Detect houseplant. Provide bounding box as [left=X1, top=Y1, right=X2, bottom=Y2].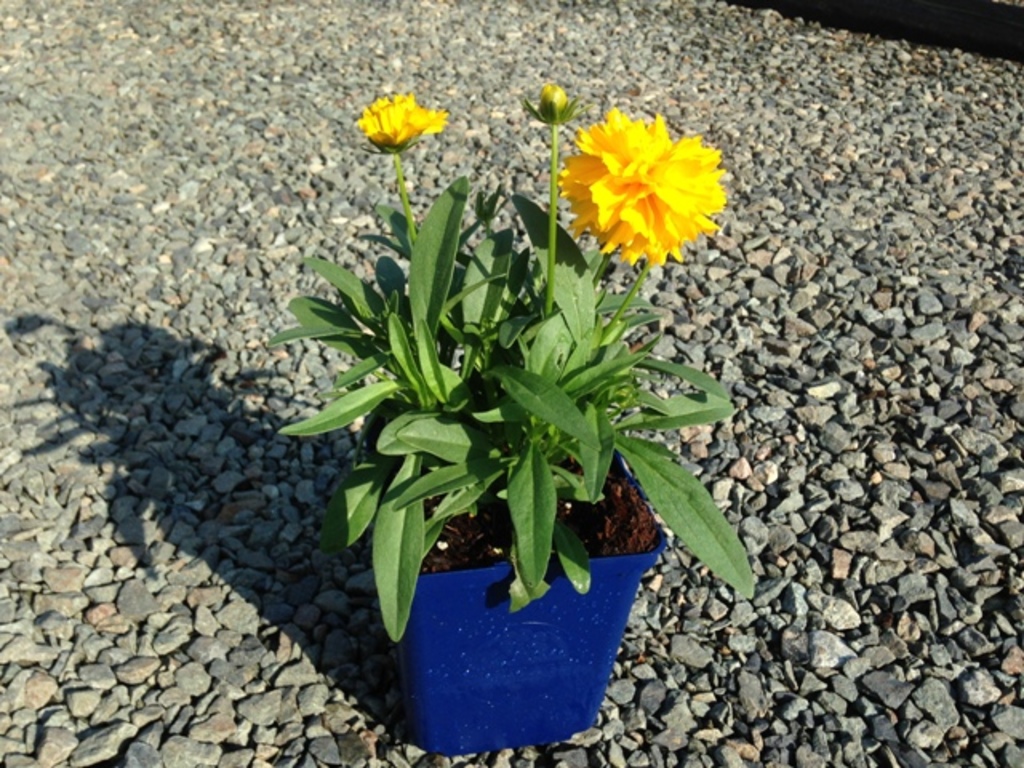
[left=256, top=70, right=758, bottom=755].
